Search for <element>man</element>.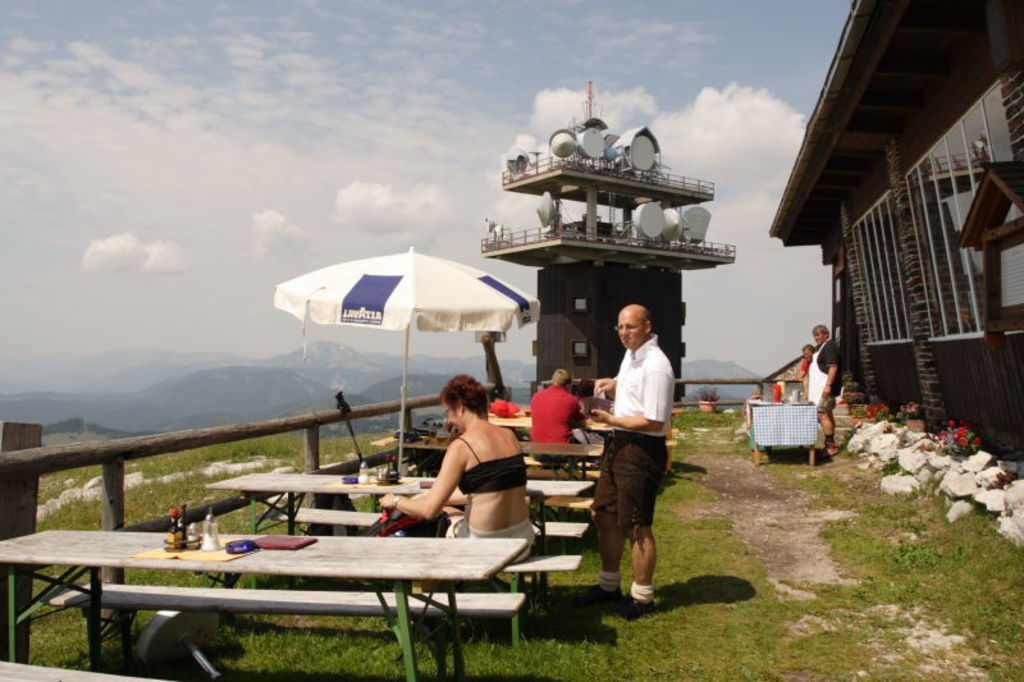
Found at 530,366,589,448.
